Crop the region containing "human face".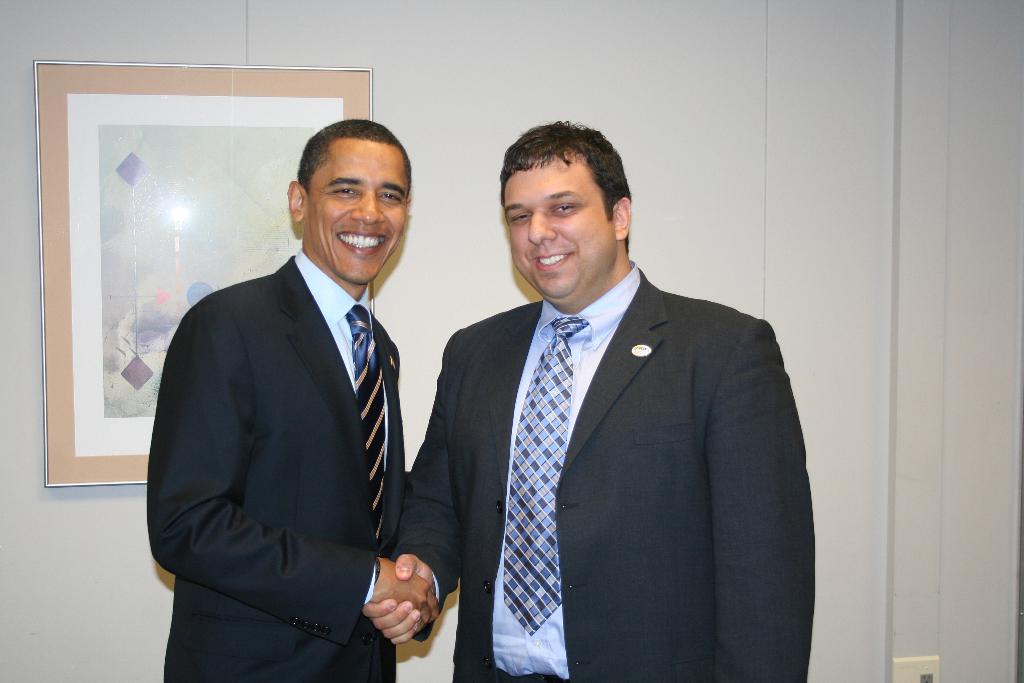
Crop region: <bbox>305, 138, 410, 279</bbox>.
